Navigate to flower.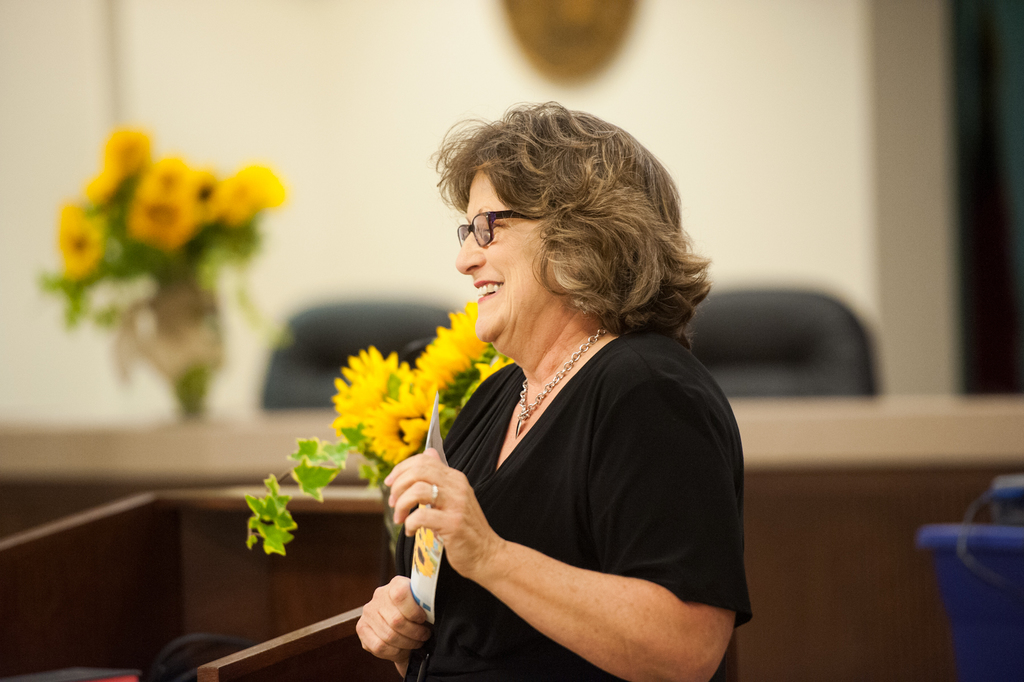
Navigation target: box(325, 337, 415, 436).
